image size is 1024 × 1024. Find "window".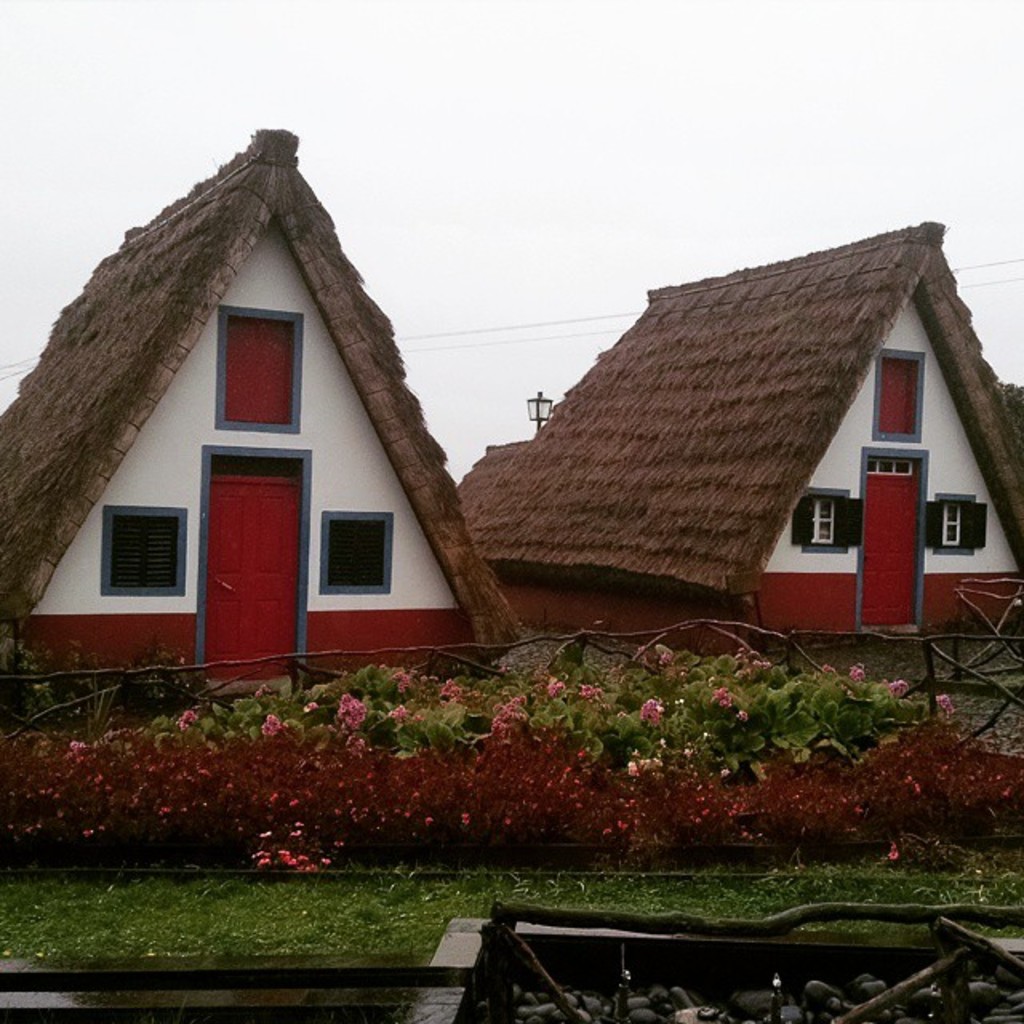
bbox=(795, 490, 848, 555).
